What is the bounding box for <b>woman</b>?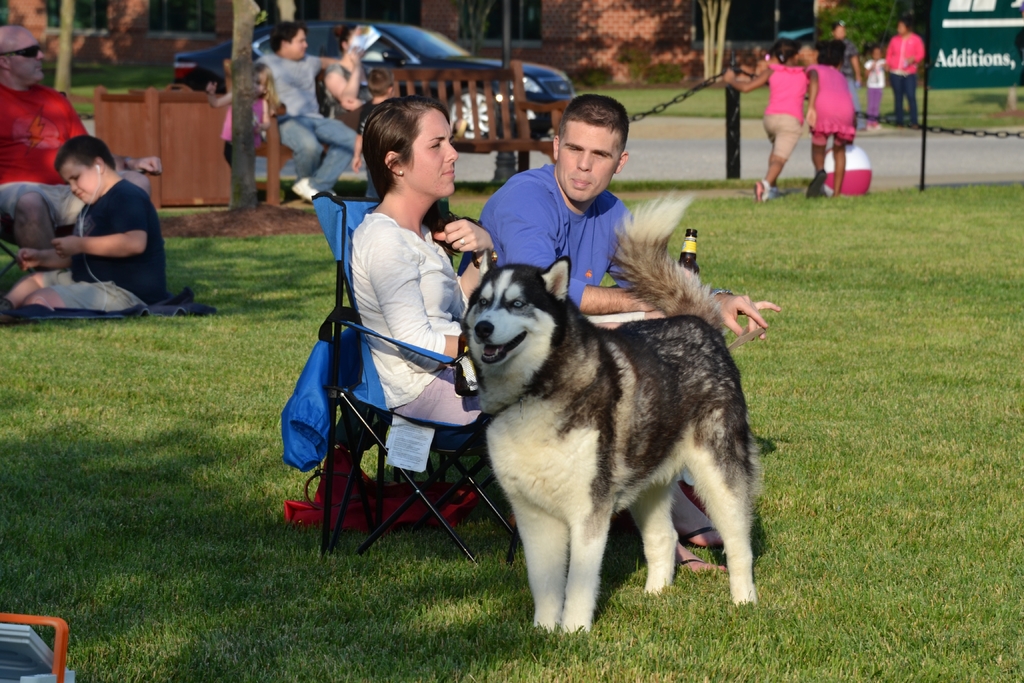
select_region(883, 21, 924, 128).
